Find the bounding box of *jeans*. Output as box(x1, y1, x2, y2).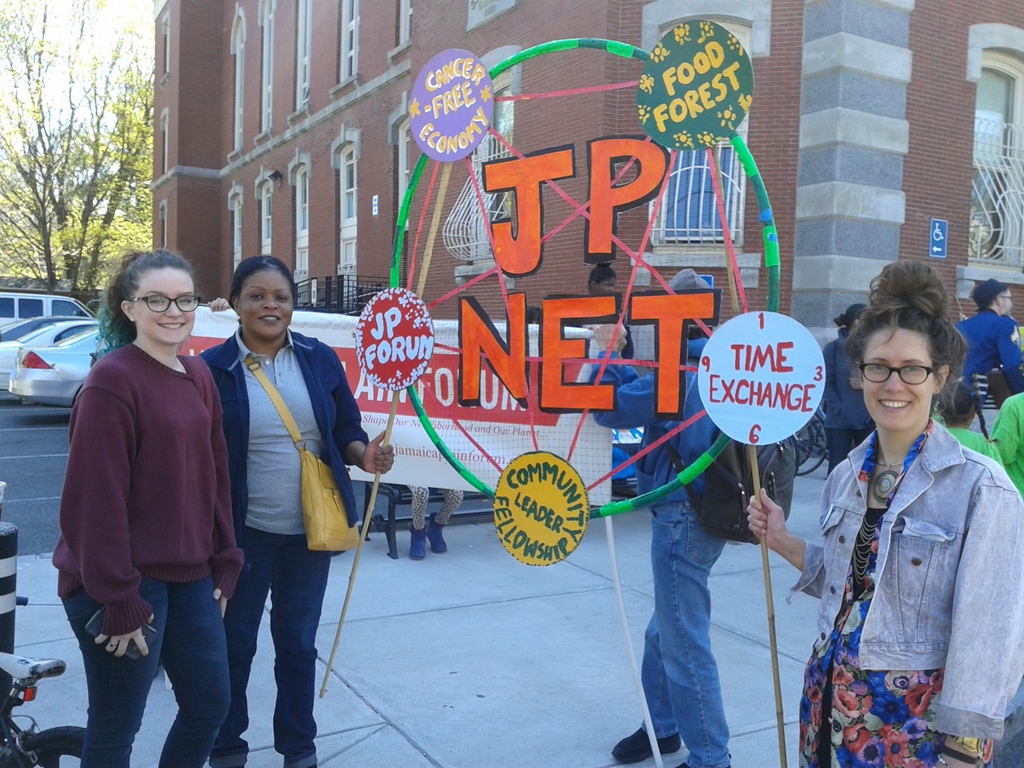
box(641, 508, 733, 767).
